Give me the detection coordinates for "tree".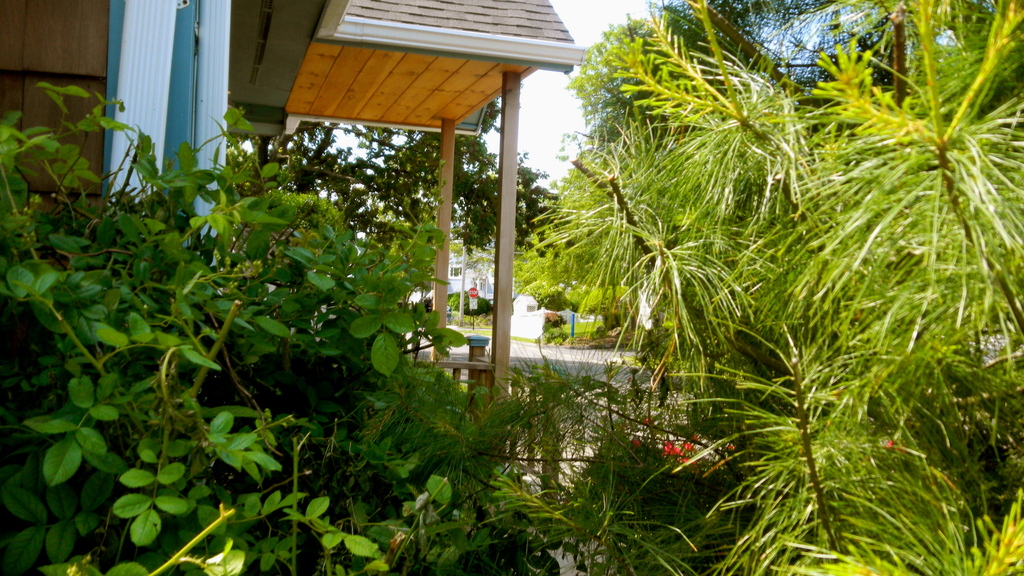
BBox(227, 97, 565, 254).
